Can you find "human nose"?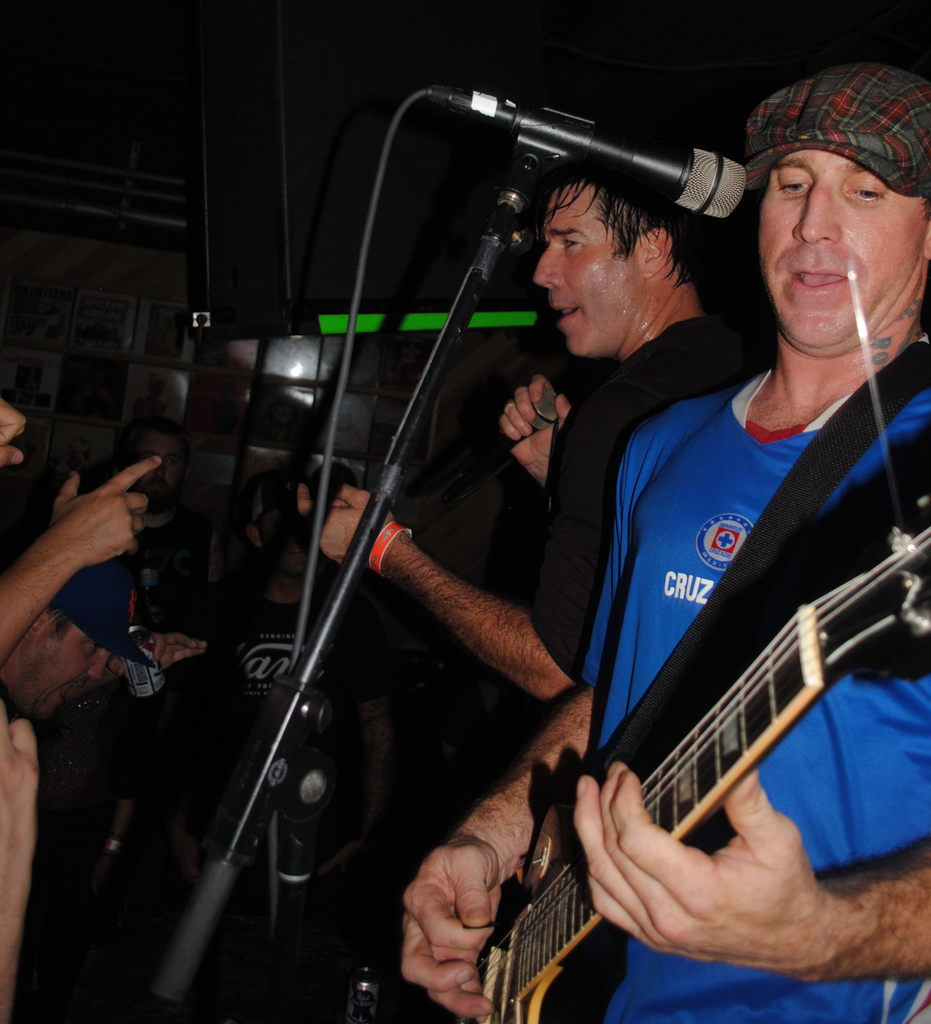
Yes, bounding box: <region>534, 243, 569, 292</region>.
